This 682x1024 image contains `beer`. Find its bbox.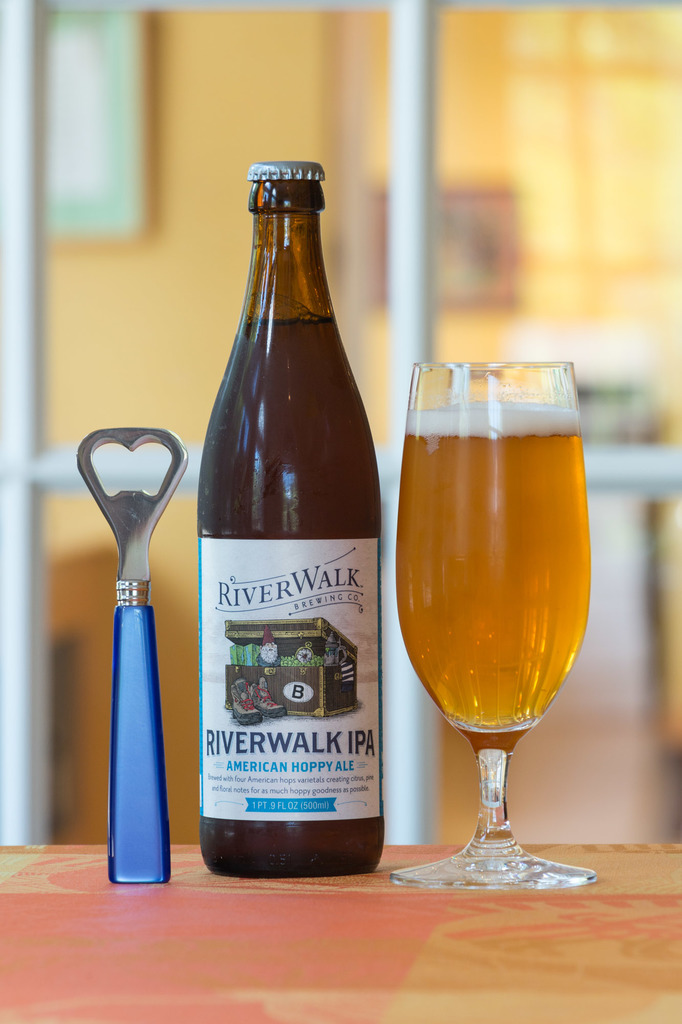
bbox(384, 356, 607, 935).
